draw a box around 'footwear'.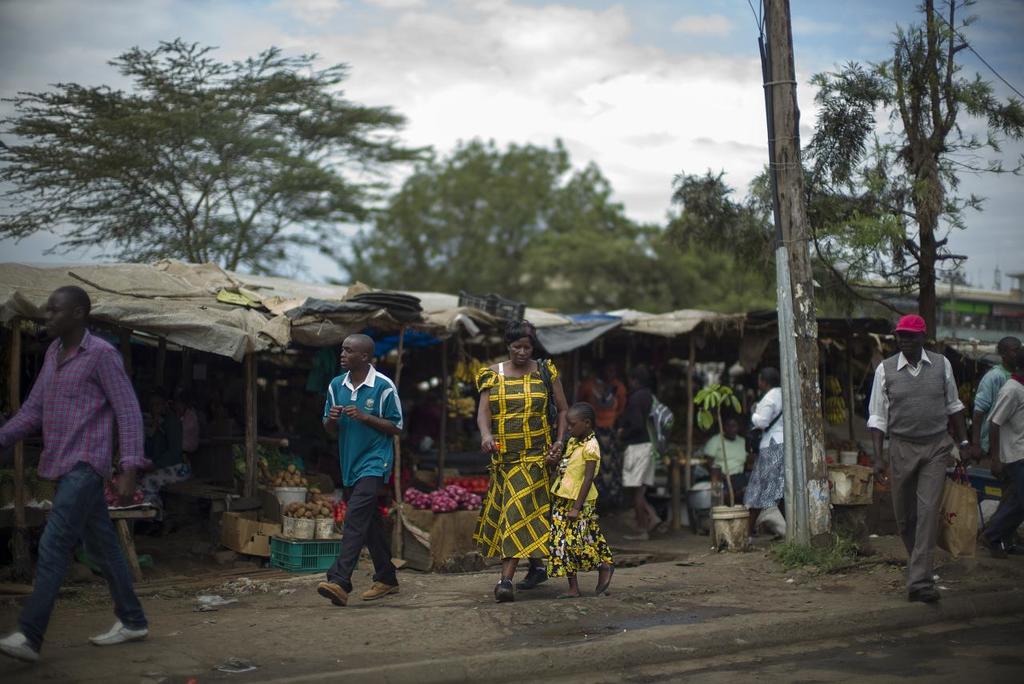
box(554, 591, 581, 600).
